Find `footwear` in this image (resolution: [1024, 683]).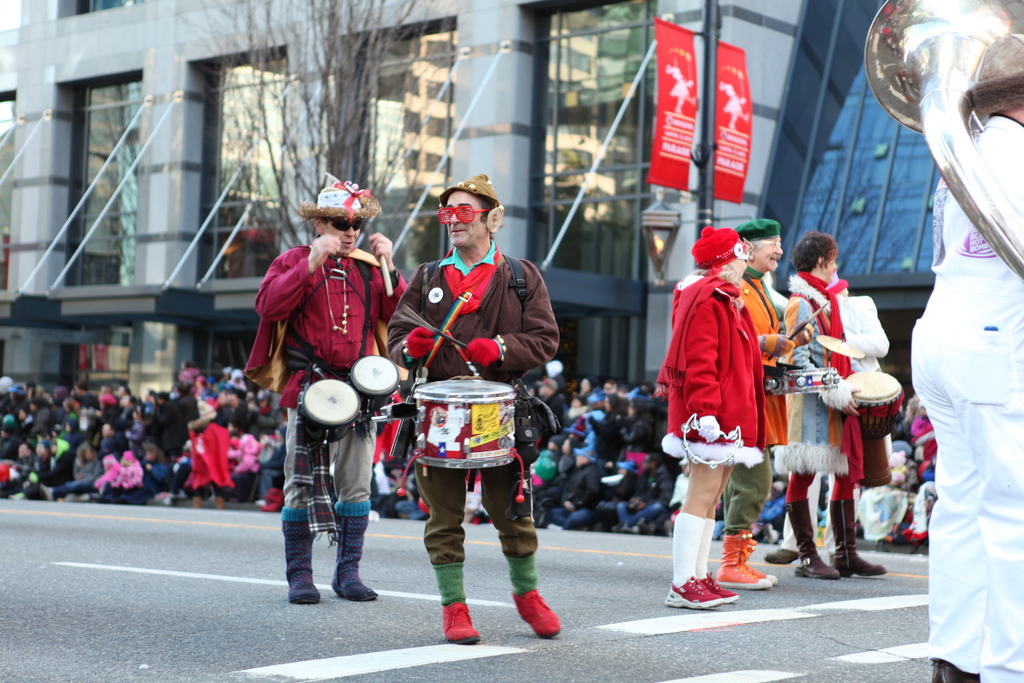
{"x1": 47, "y1": 488, "x2": 62, "y2": 500}.
